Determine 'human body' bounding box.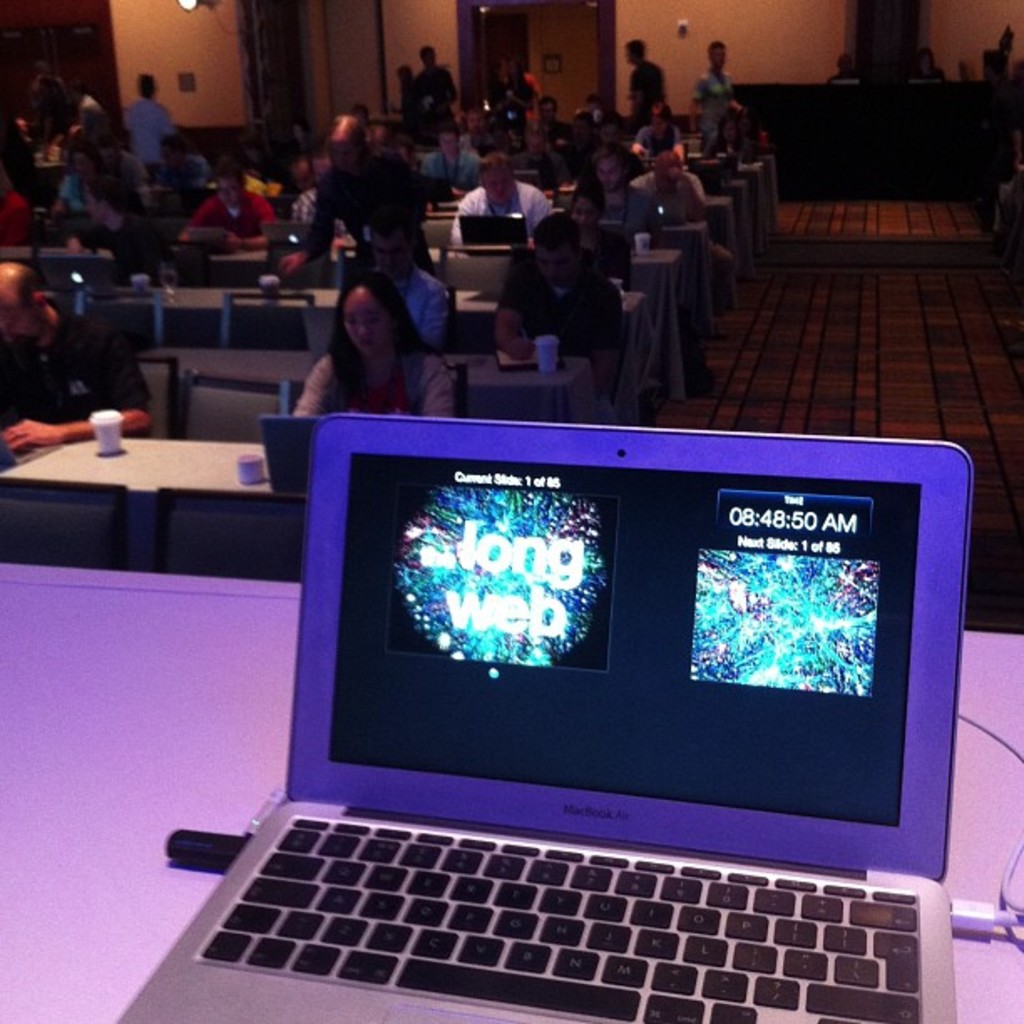
Determined: <box>489,256,629,346</box>.
